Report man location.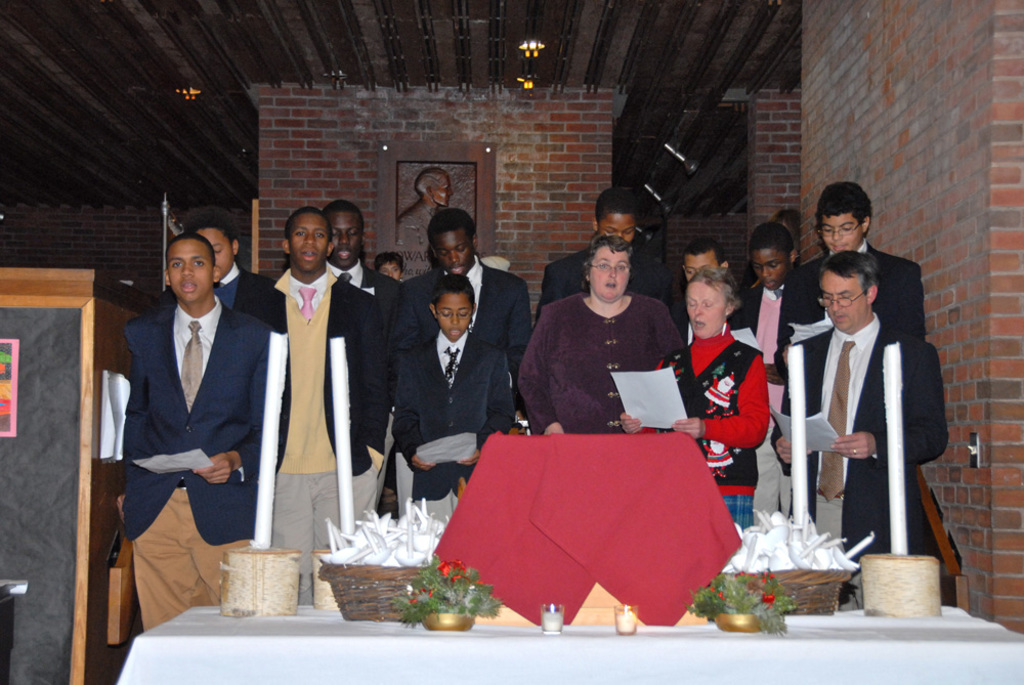
Report: rect(395, 168, 456, 251).
